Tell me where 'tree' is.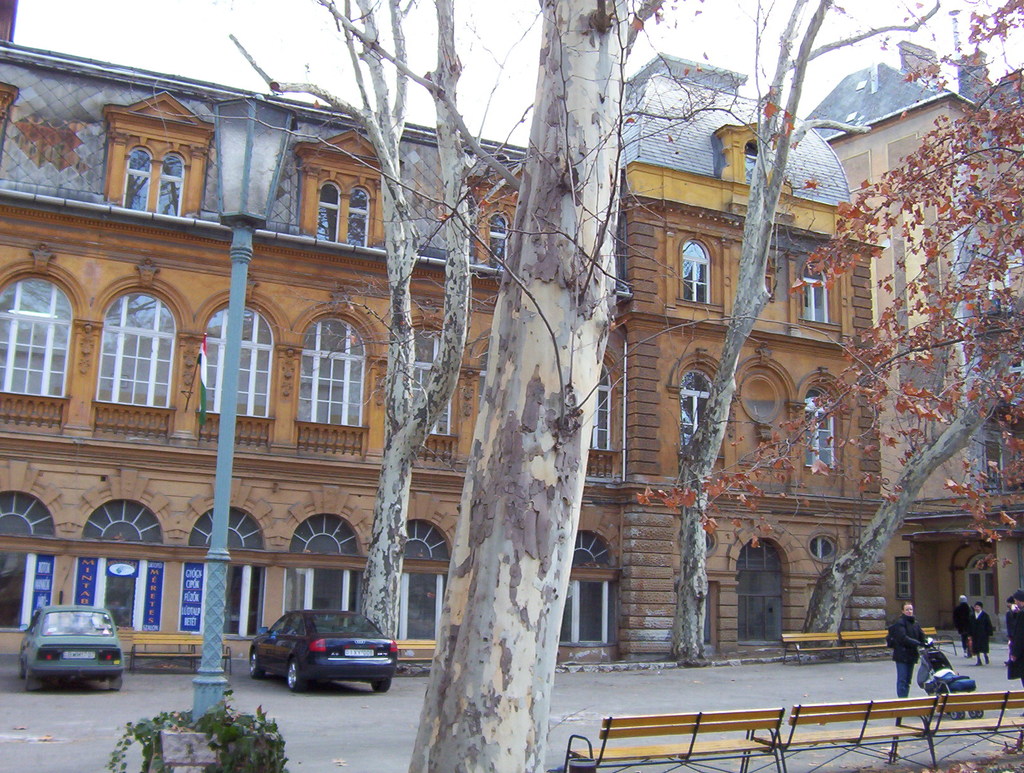
'tree' is at bbox=[223, 0, 559, 658].
